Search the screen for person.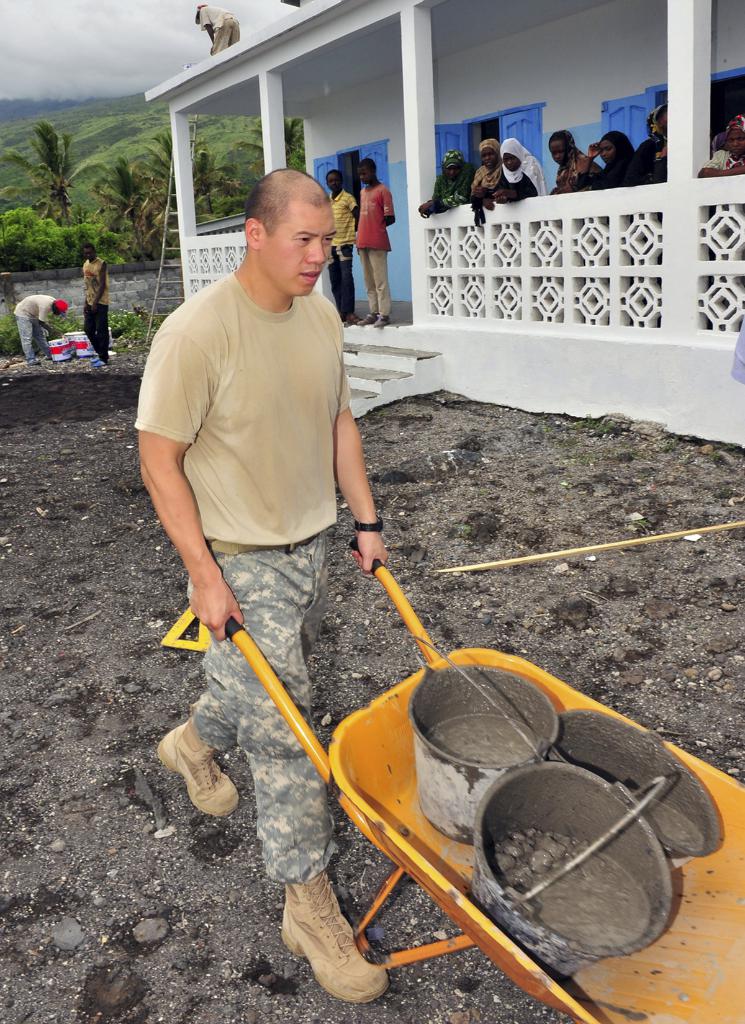
Found at left=356, top=159, right=394, bottom=325.
